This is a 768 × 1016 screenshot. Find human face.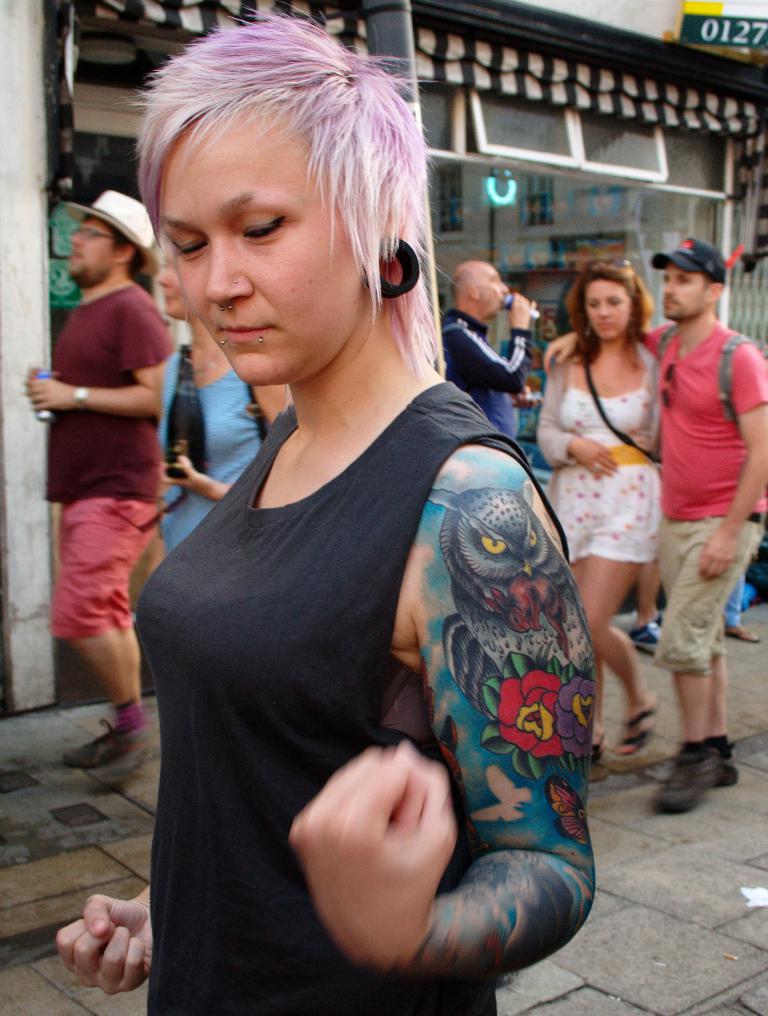
Bounding box: locate(65, 222, 120, 290).
